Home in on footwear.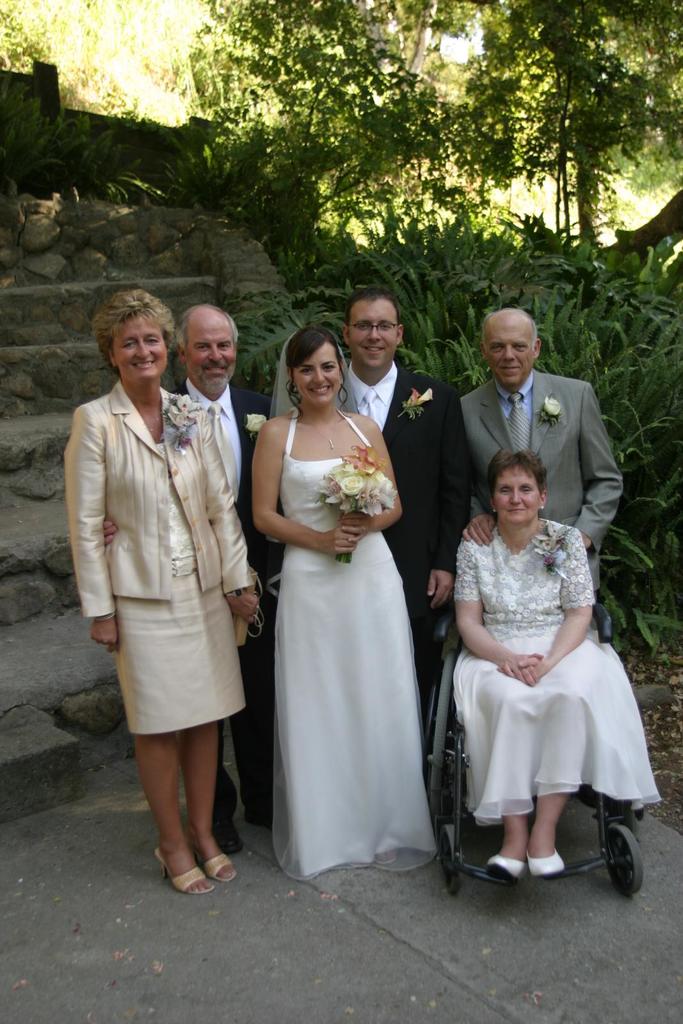
Homed in at (200,844,237,890).
